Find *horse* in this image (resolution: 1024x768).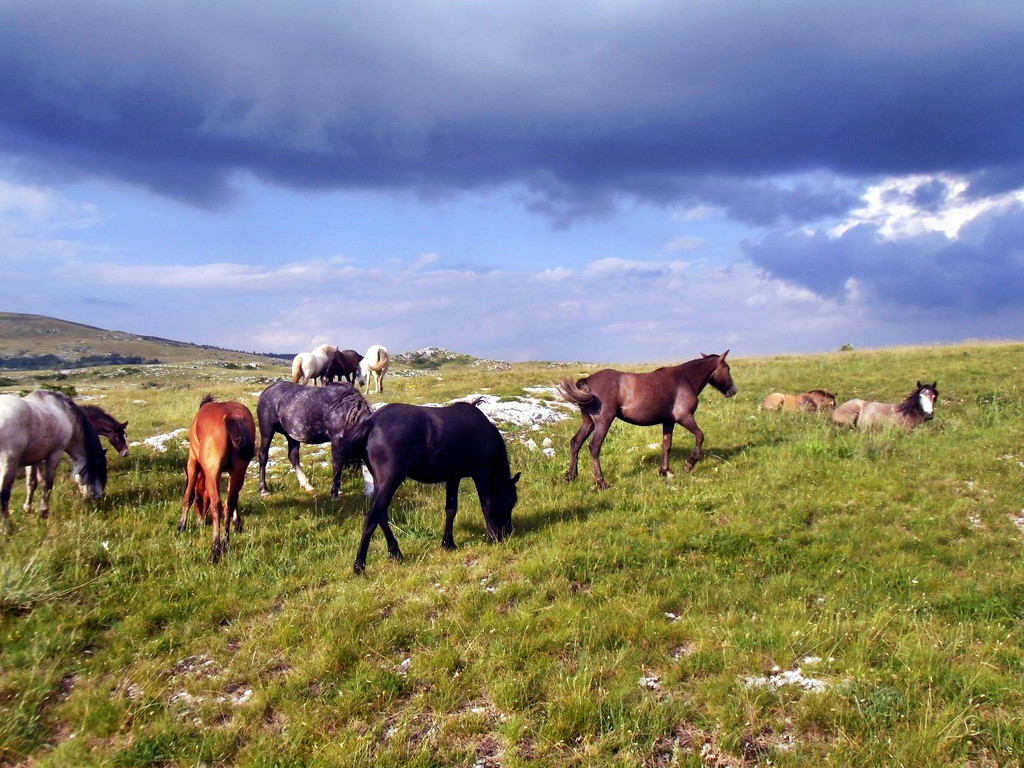
bbox(554, 347, 733, 492).
